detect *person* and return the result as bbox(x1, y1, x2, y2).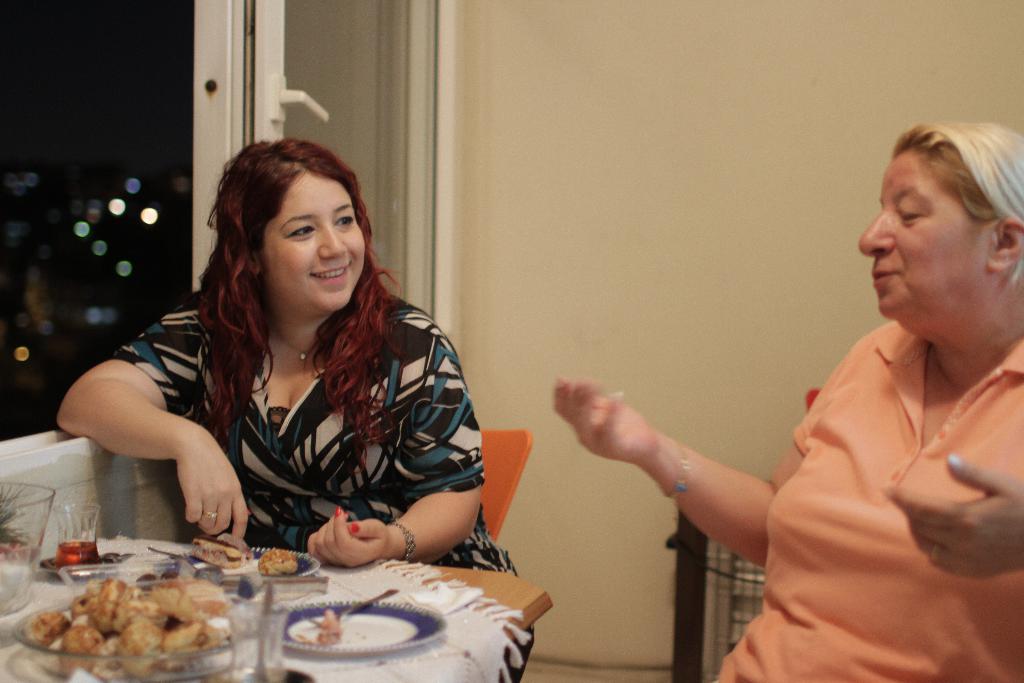
bbox(117, 140, 470, 592).
